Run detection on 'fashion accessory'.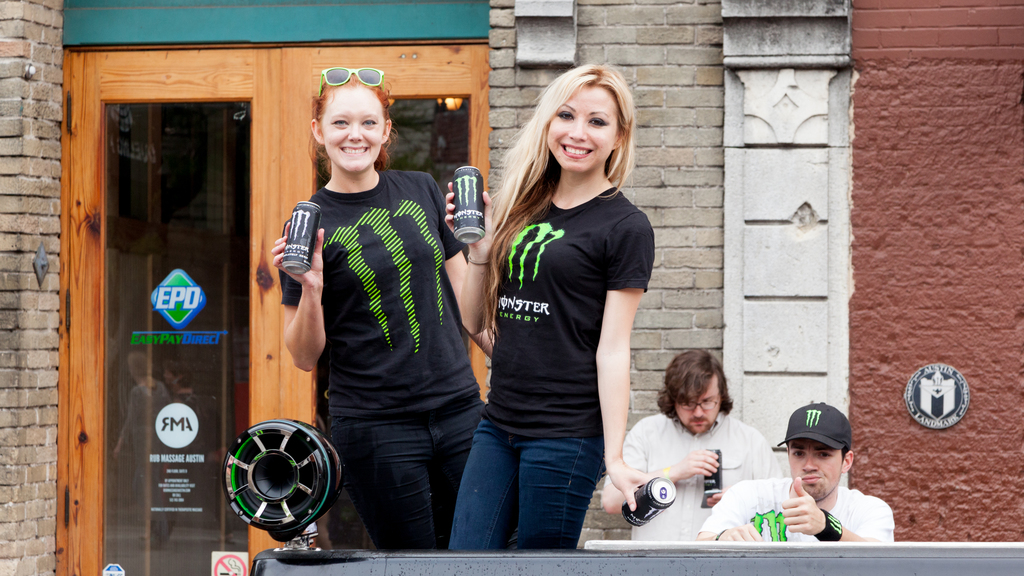
Result: Rect(467, 253, 490, 267).
